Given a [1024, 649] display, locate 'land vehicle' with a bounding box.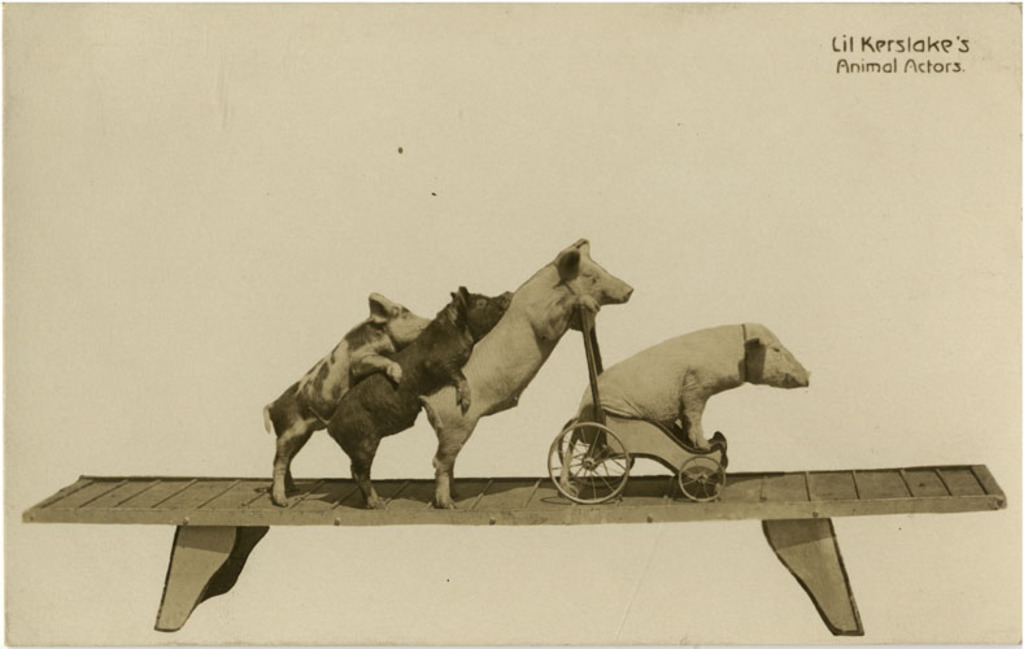
Located: select_region(530, 302, 733, 511).
